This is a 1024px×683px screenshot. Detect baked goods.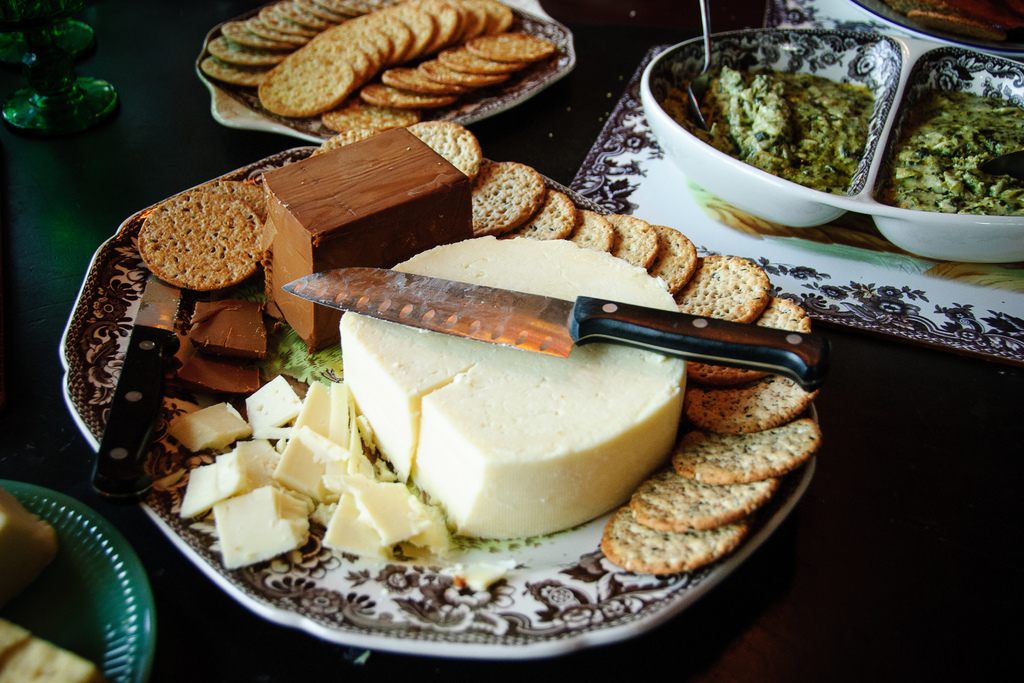
{"x1": 687, "y1": 368, "x2": 813, "y2": 439}.
